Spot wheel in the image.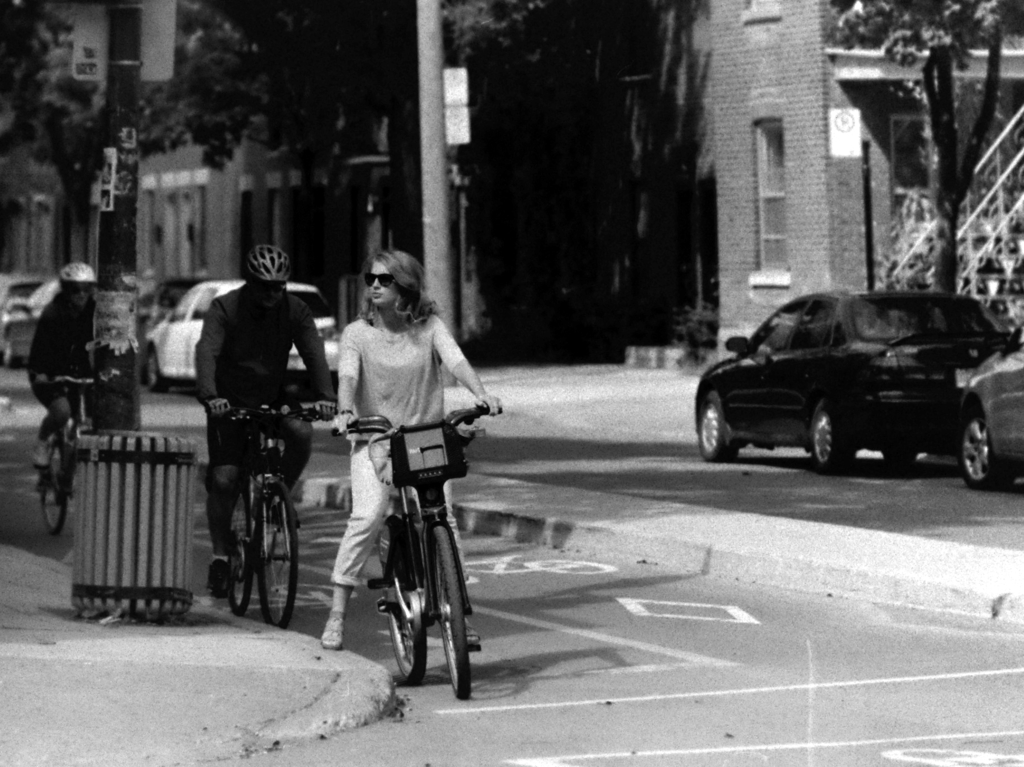
wheel found at <bbox>387, 573, 428, 686</bbox>.
